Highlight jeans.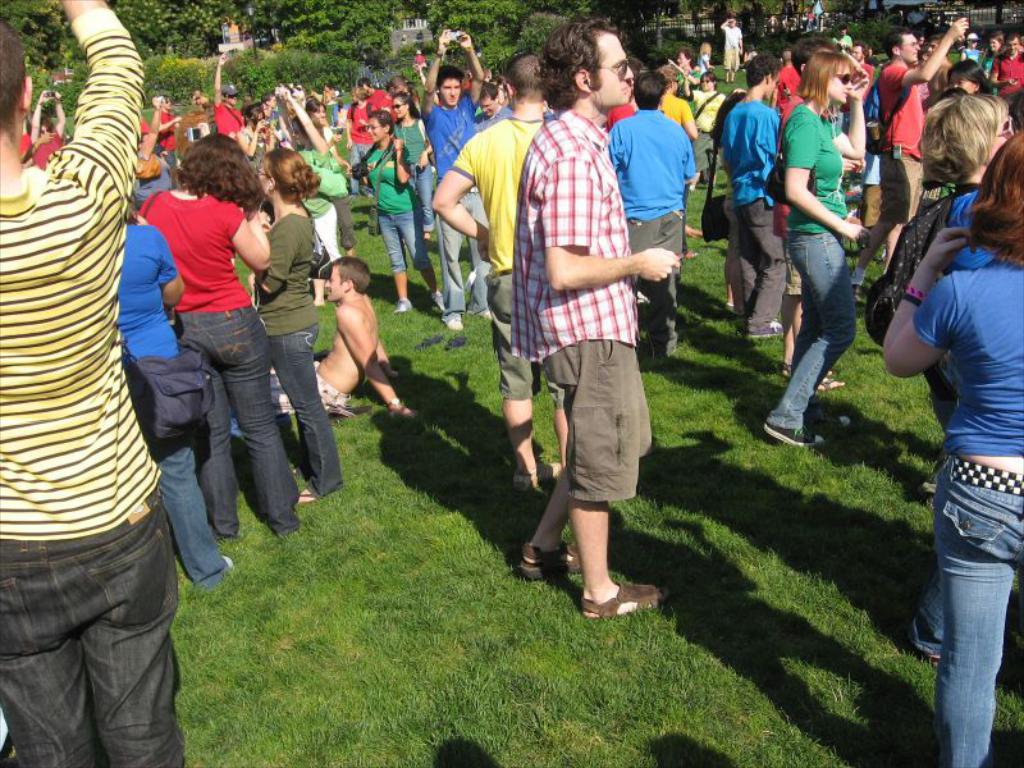
Highlighted region: [left=266, top=317, right=330, bottom=492].
